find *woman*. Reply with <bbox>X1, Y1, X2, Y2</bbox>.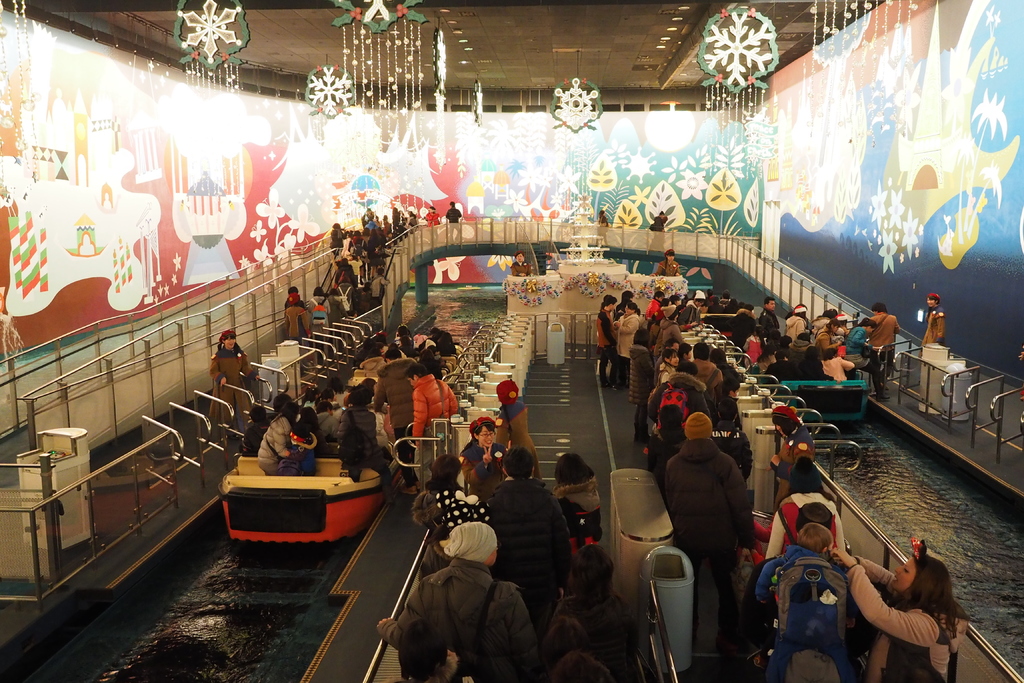
<bbox>412, 453, 495, 568</bbox>.
